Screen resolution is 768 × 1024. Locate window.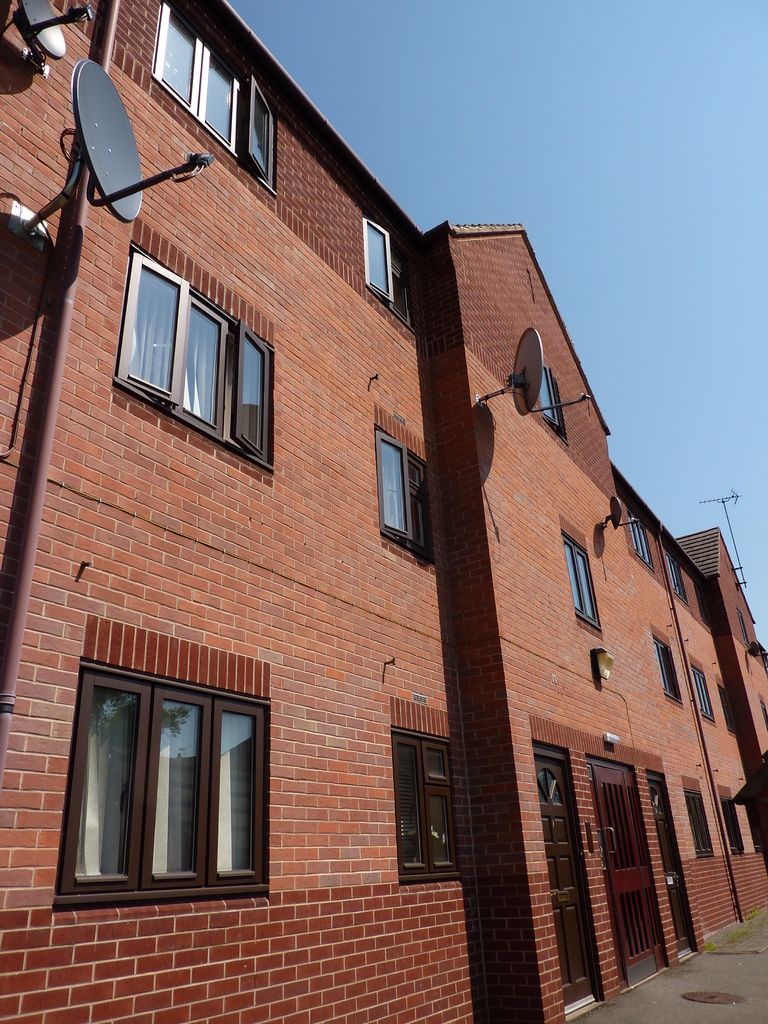
left=145, top=0, right=282, bottom=195.
